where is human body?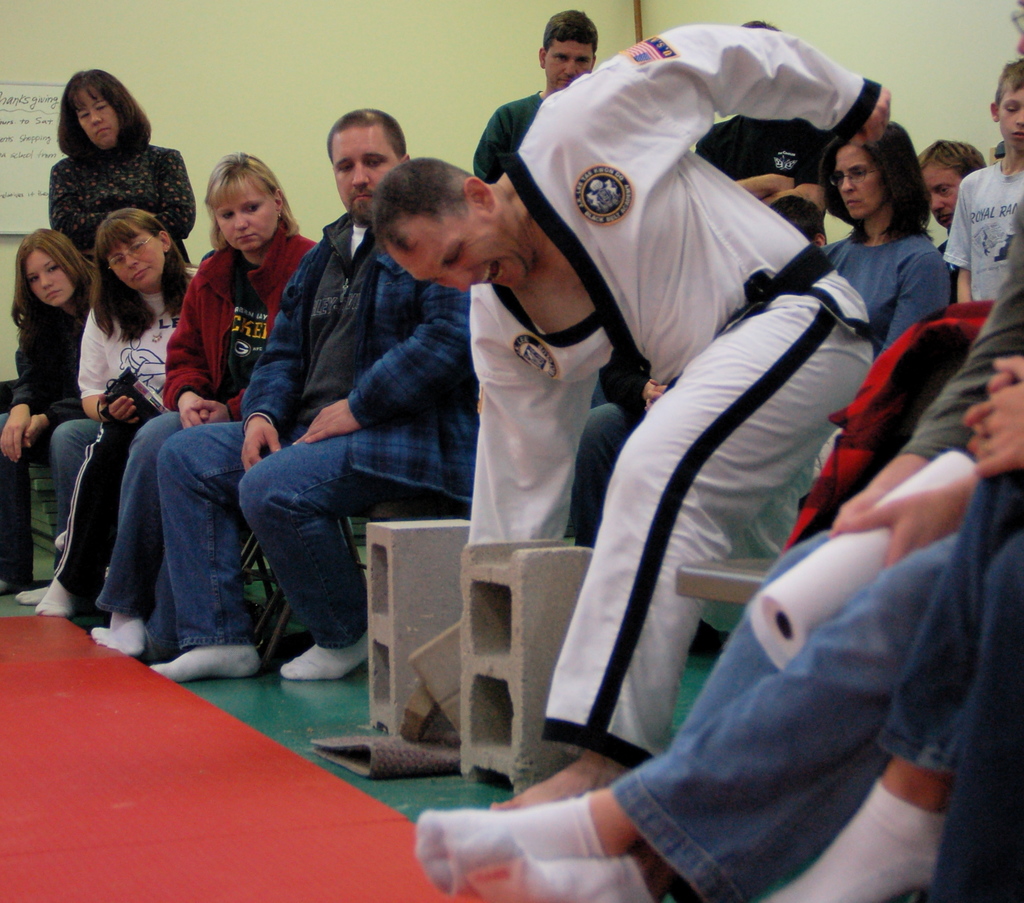
left=814, top=105, right=947, bottom=348.
